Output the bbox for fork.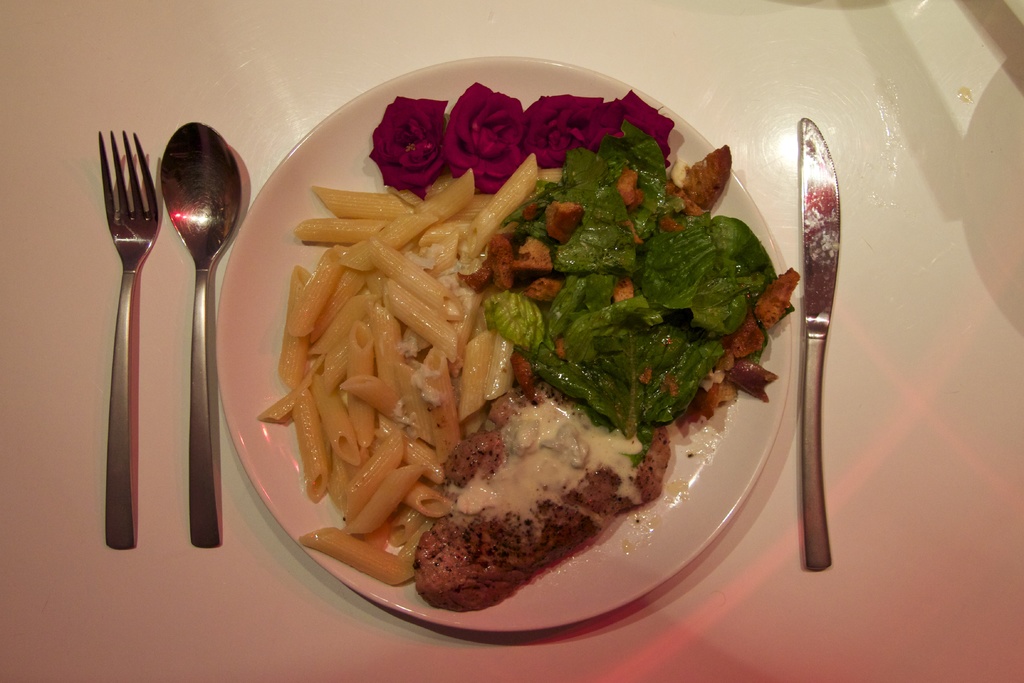
[83, 95, 172, 506].
